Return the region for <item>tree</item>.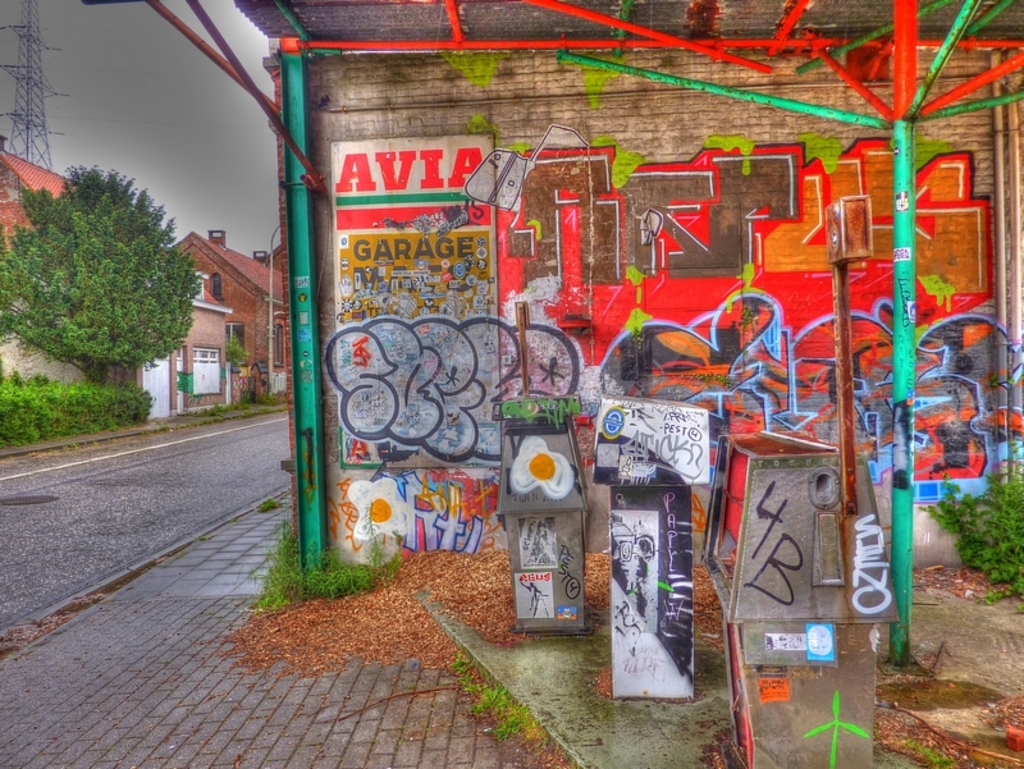
[left=18, top=136, right=204, bottom=420].
